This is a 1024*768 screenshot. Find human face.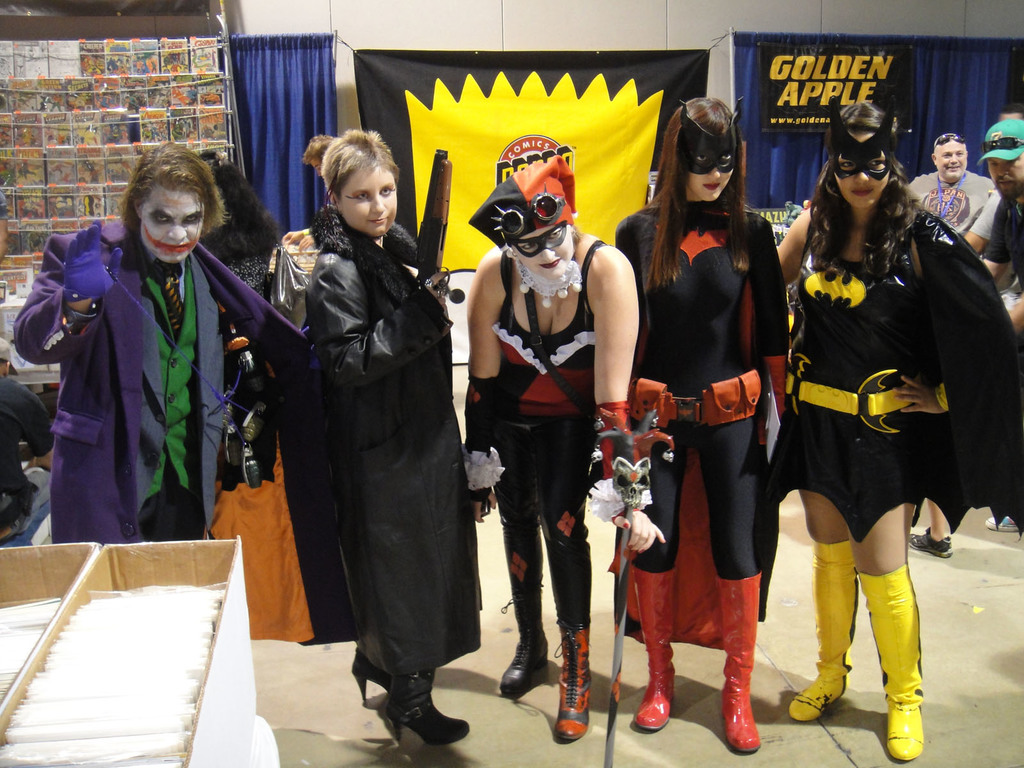
Bounding box: 337, 156, 401, 240.
